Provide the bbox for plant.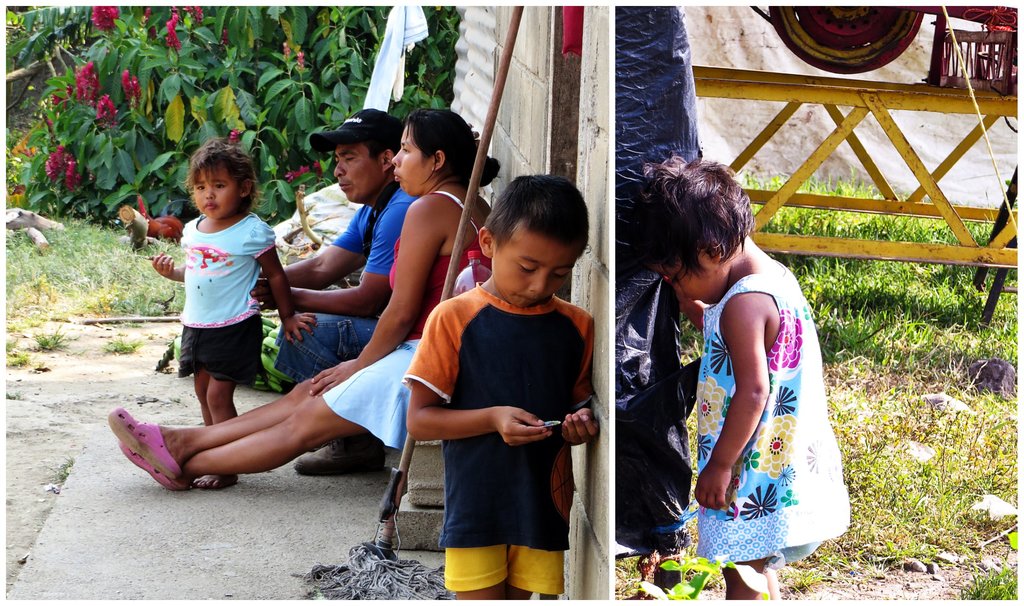
rect(104, 330, 148, 355).
